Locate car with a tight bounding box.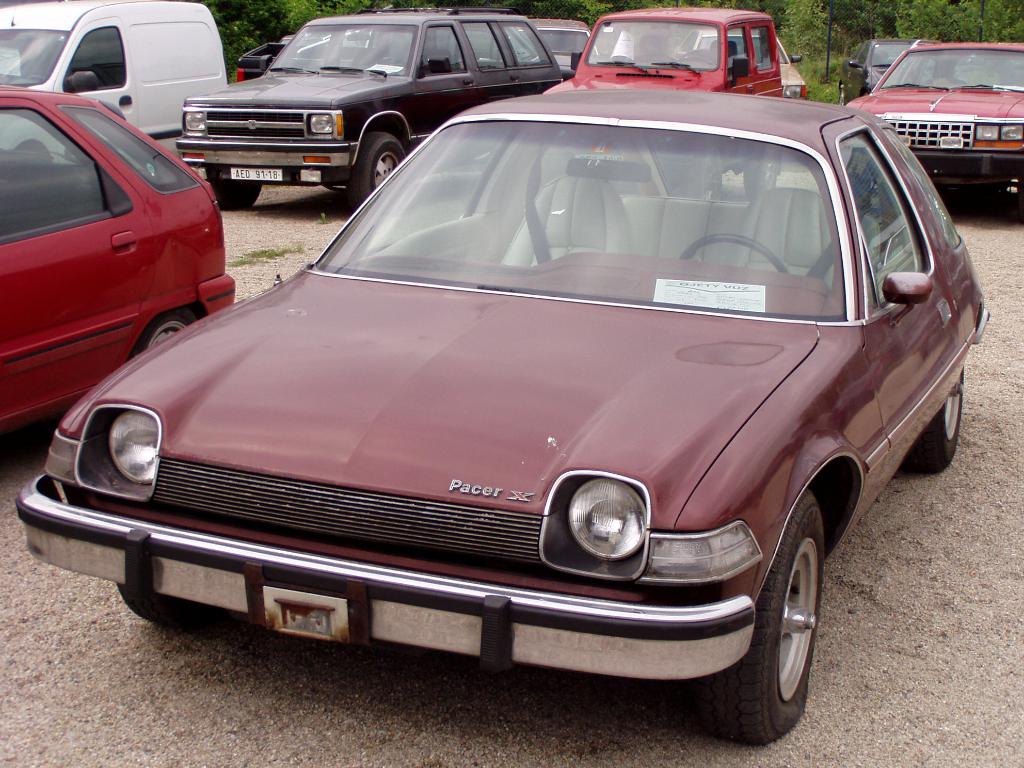
rect(0, 83, 239, 426).
